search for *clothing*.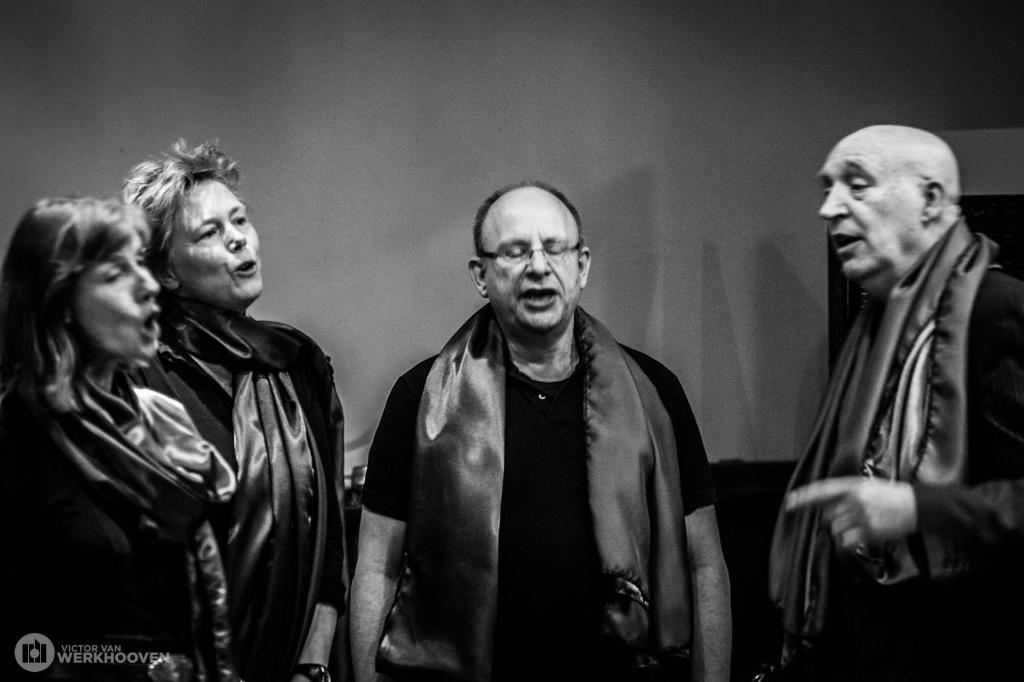
Found at x1=771 y1=147 x2=1005 y2=659.
